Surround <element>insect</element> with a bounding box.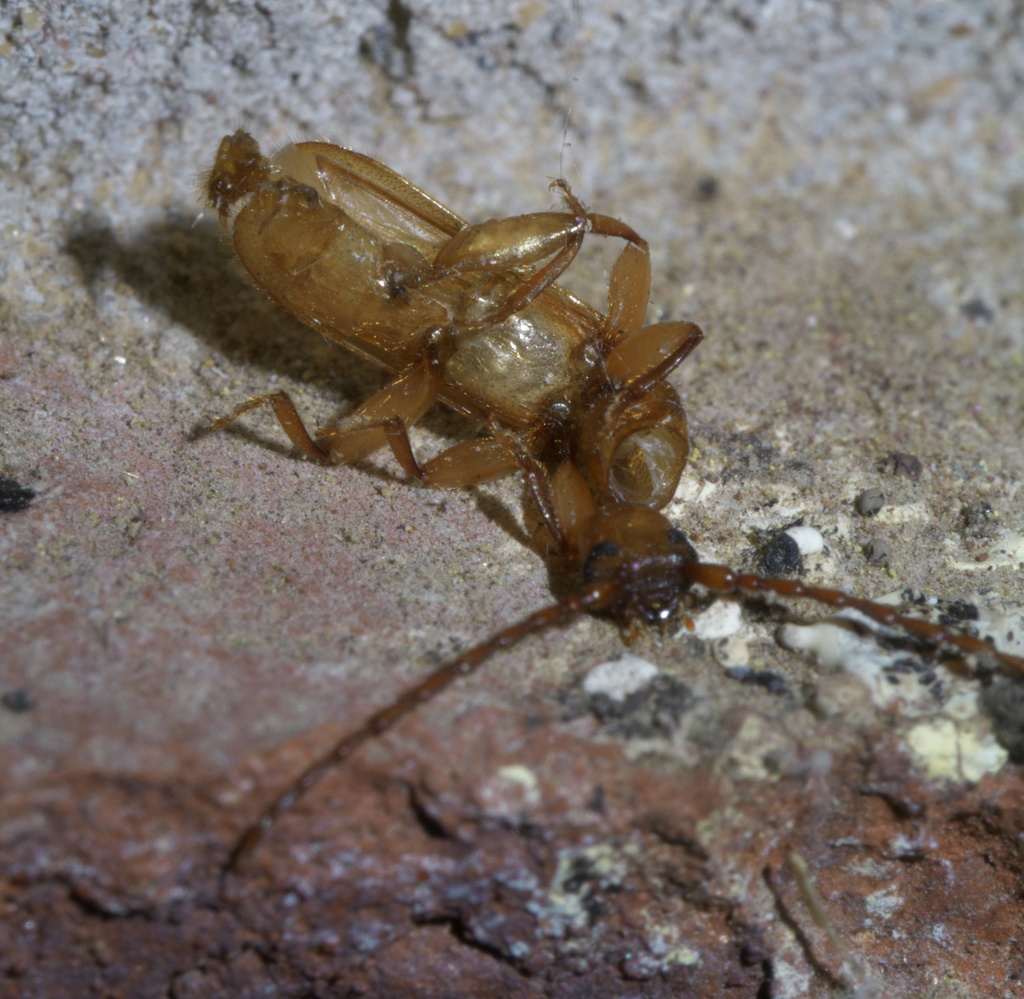
rect(194, 125, 1023, 888).
